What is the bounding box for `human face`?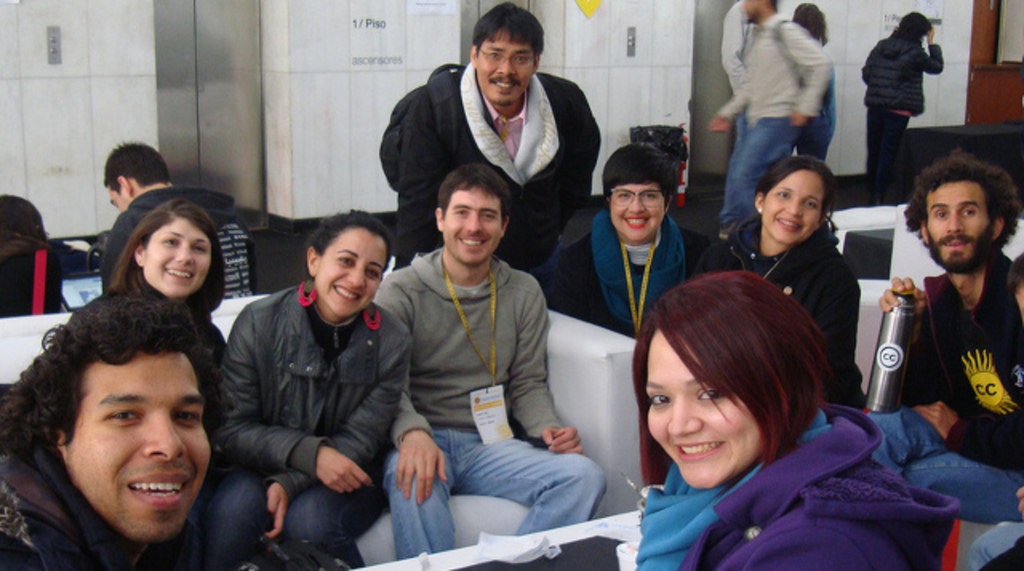
box=[309, 226, 394, 321].
